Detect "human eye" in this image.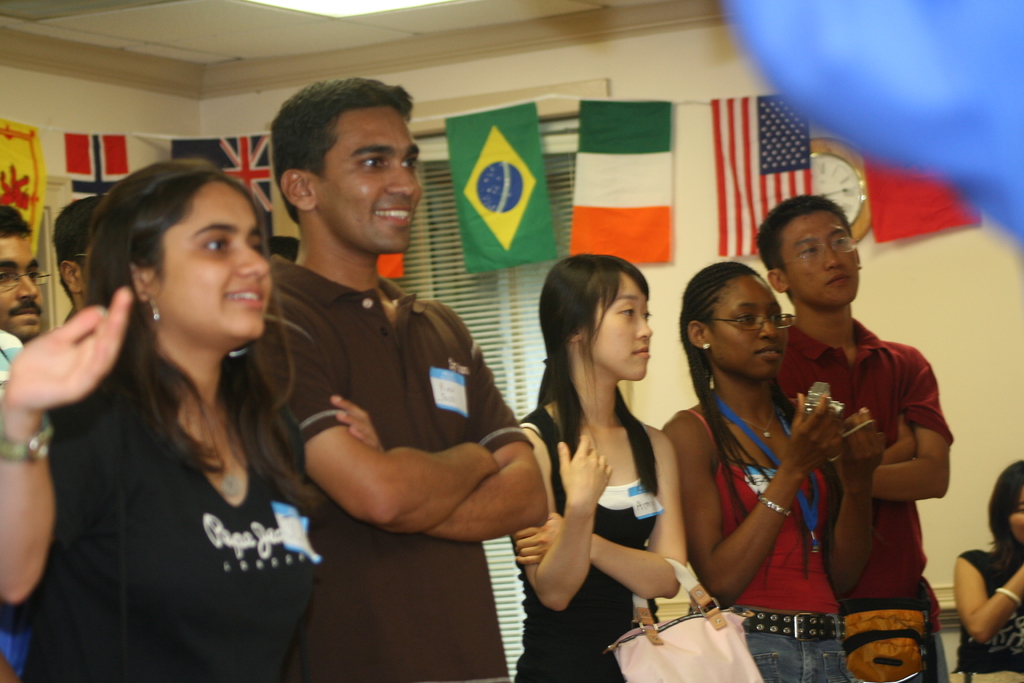
Detection: (left=354, top=153, right=387, bottom=168).
